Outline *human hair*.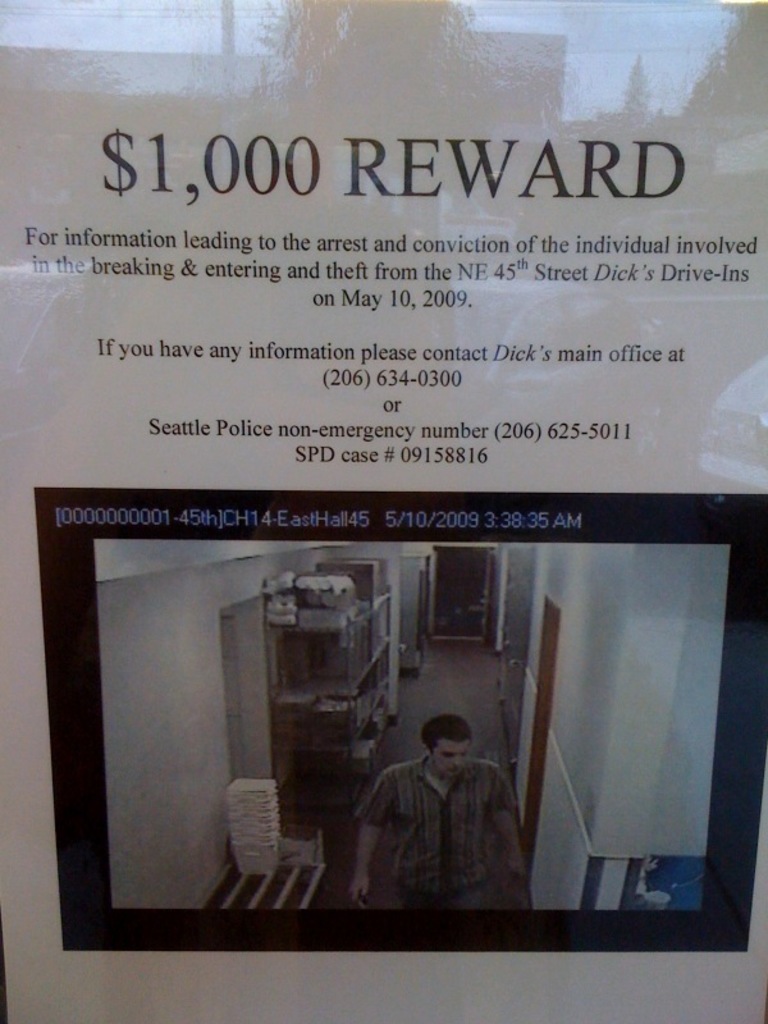
Outline: bbox=[431, 714, 470, 737].
